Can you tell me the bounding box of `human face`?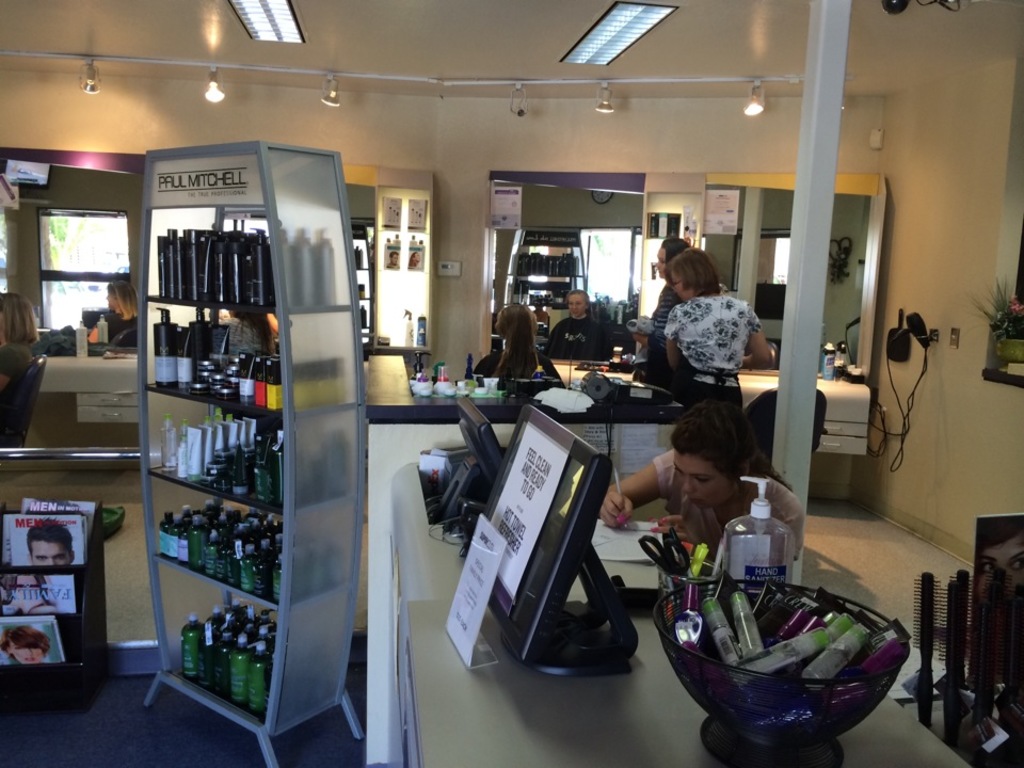
105, 286, 121, 314.
